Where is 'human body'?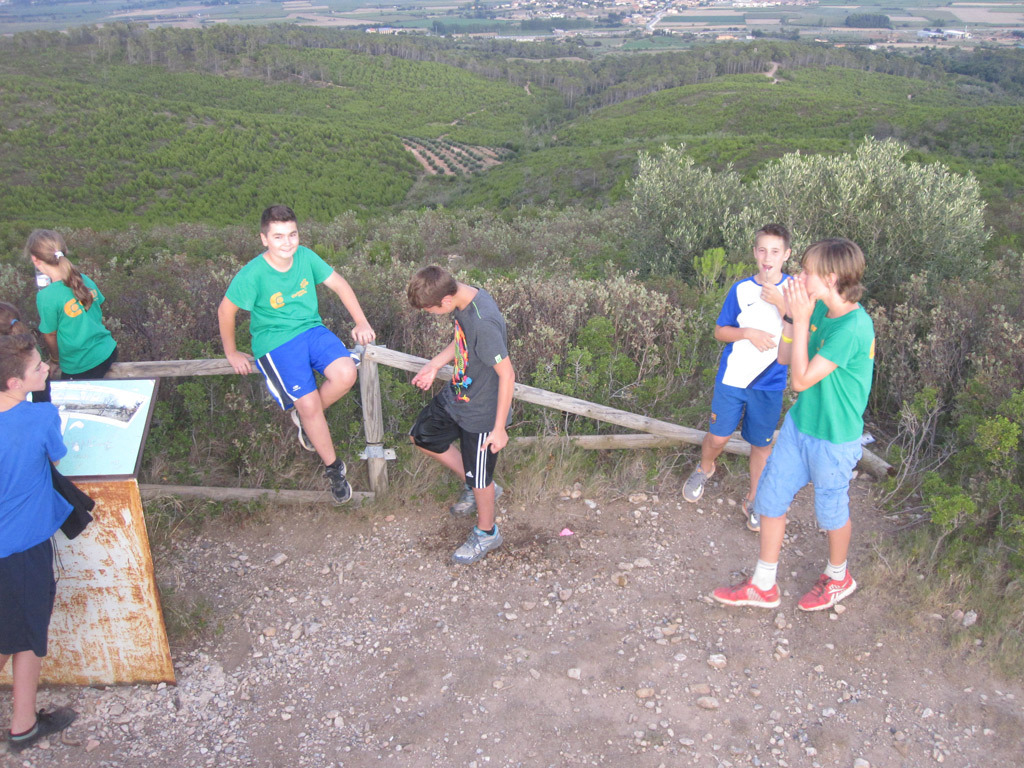
214,203,371,506.
